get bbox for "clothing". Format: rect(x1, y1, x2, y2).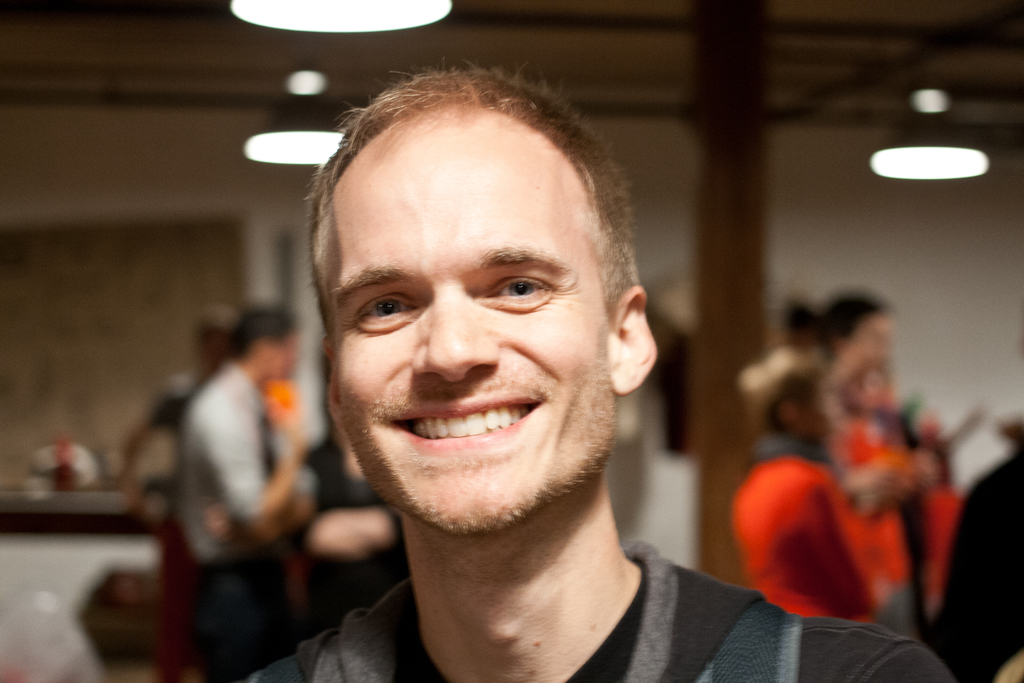
rect(245, 537, 960, 682).
